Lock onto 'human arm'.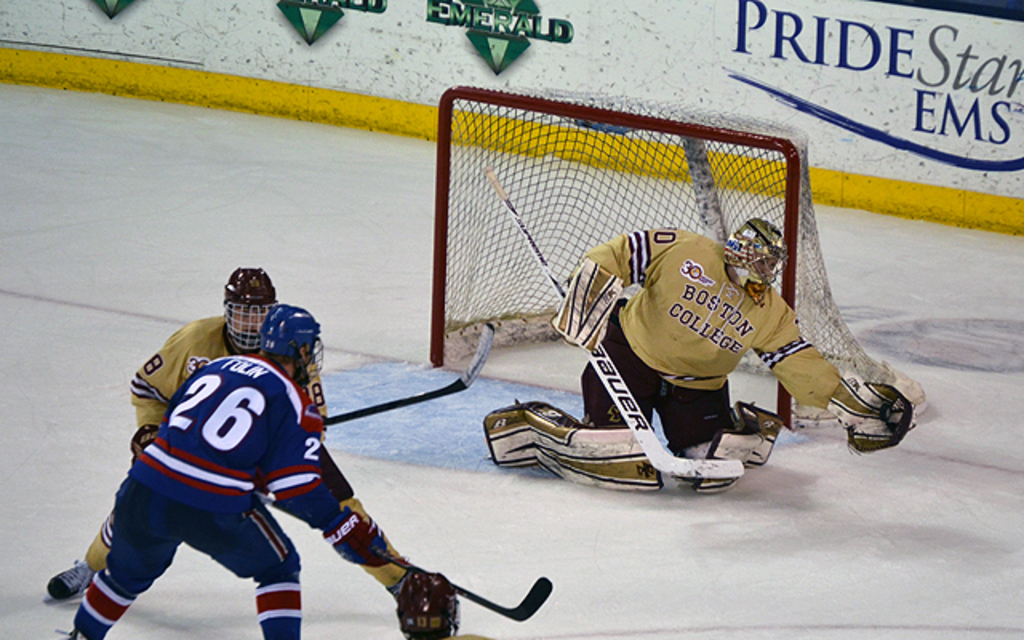
Locked: <bbox>747, 296, 917, 451</bbox>.
